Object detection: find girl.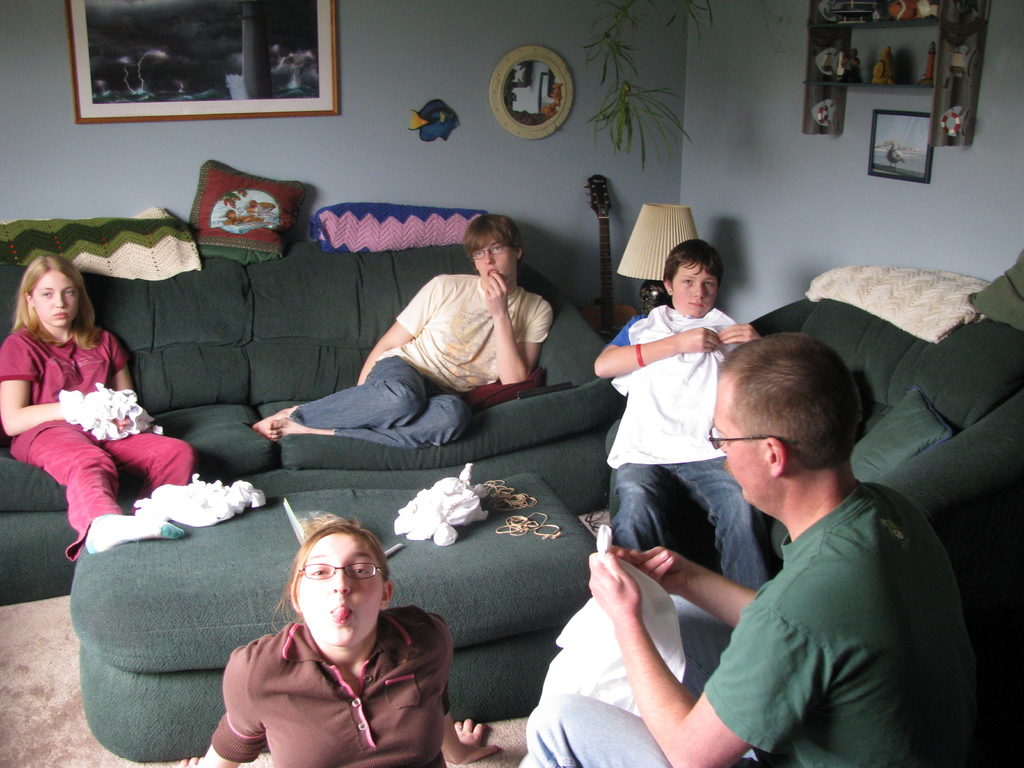
{"x1": 0, "y1": 254, "x2": 195, "y2": 563}.
